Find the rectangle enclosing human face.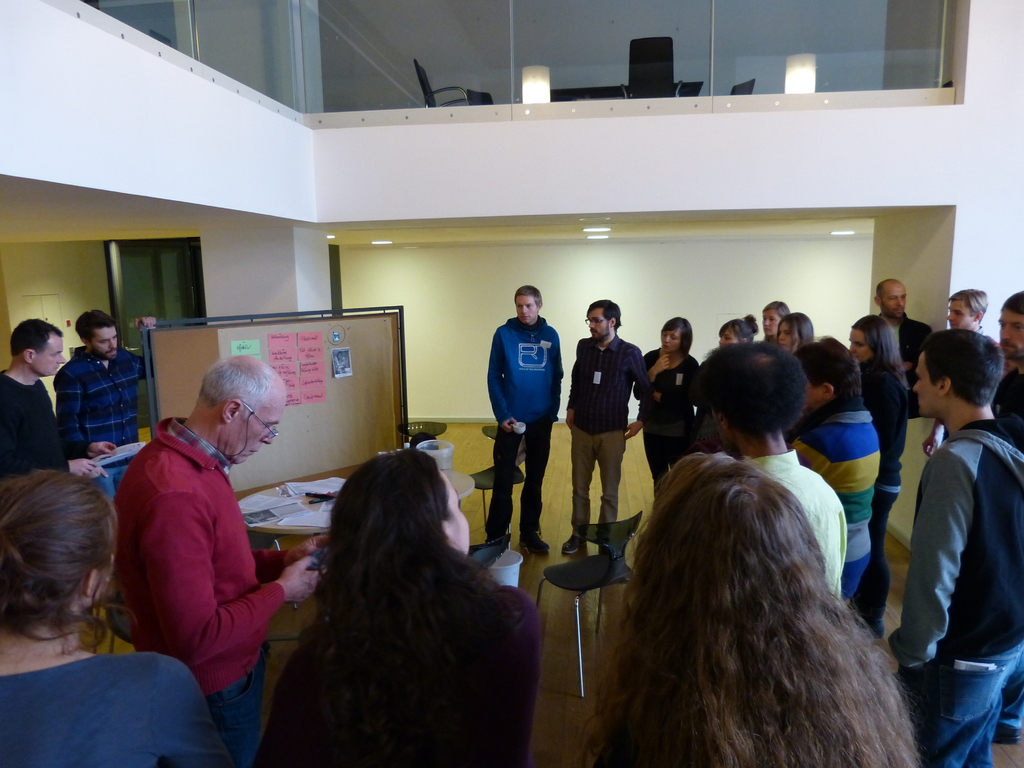
(914, 353, 938, 417).
